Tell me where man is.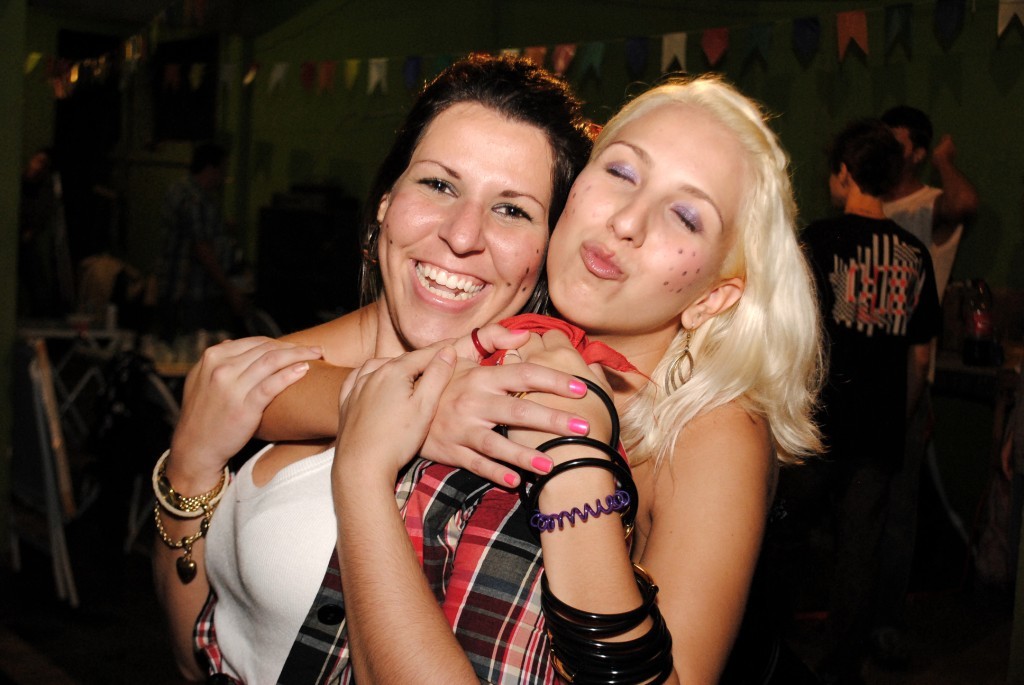
man is at 883/95/985/299.
